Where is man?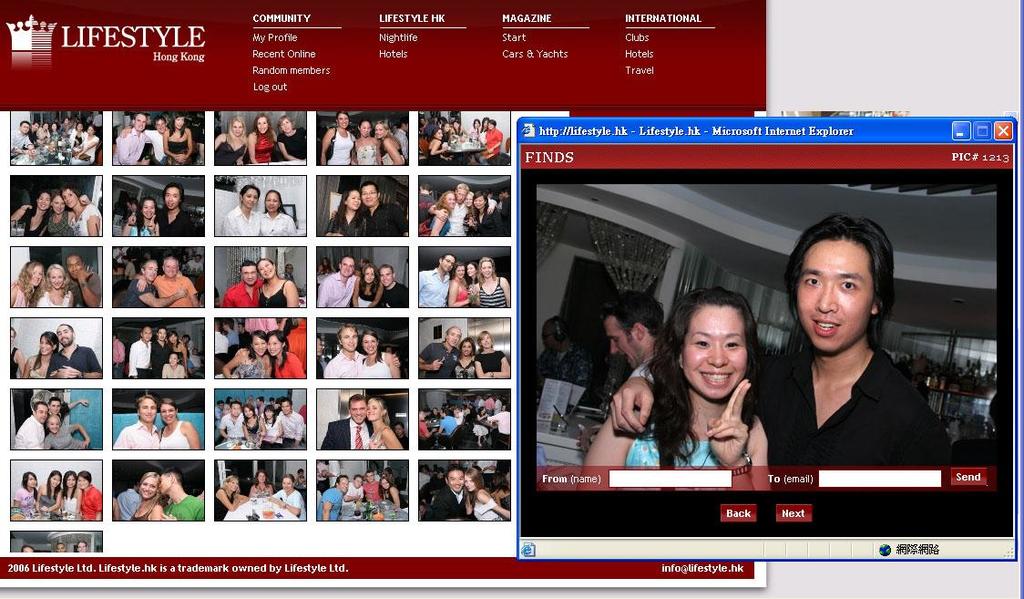
box(435, 410, 455, 443).
